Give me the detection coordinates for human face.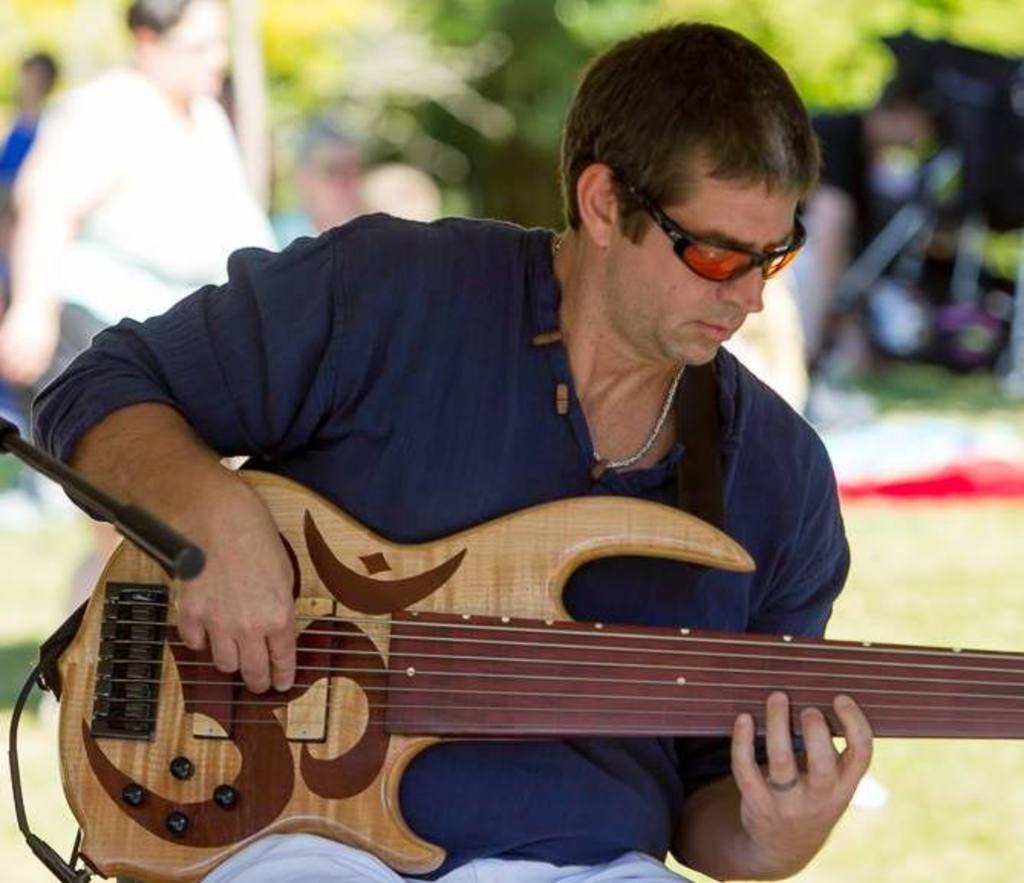
597,139,804,372.
